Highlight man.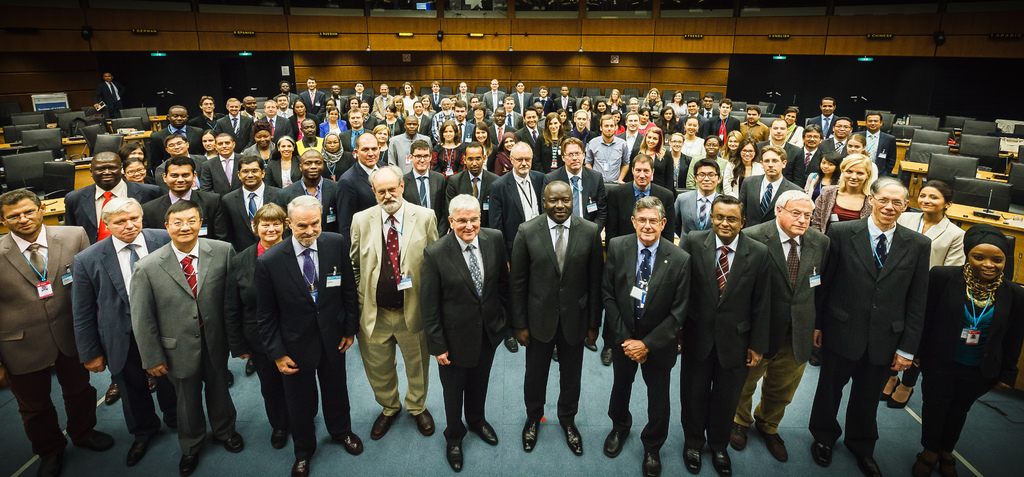
Highlighted region: detection(94, 67, 121, 118).
